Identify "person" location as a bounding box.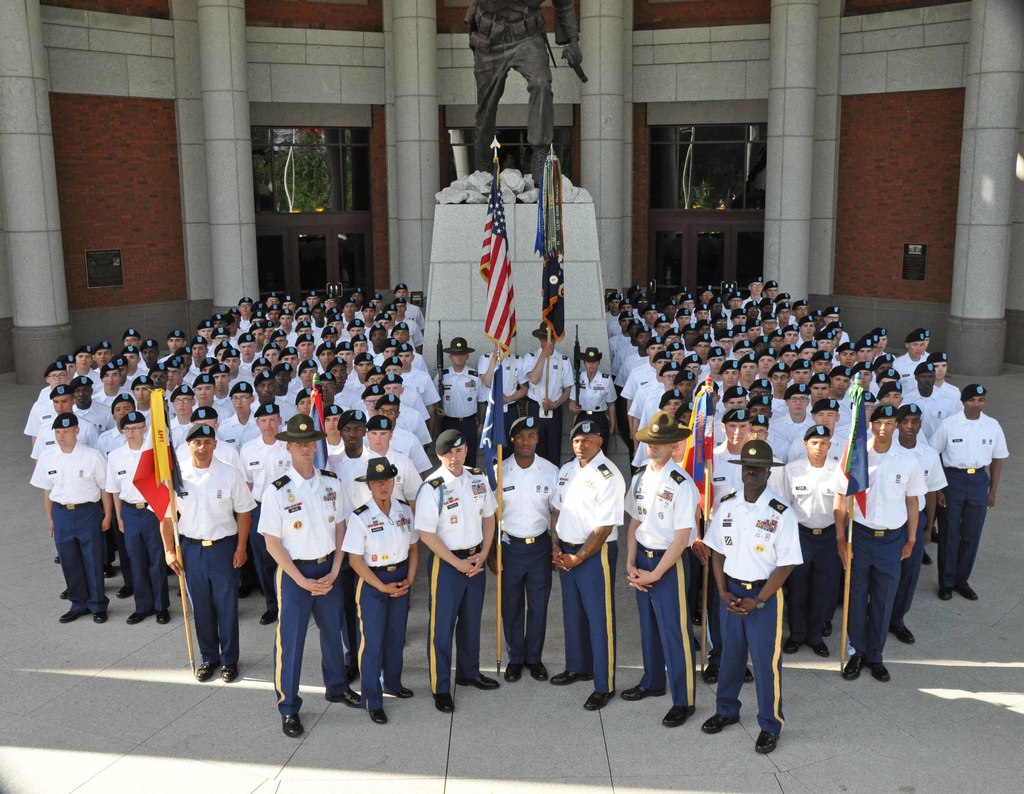
bbox(28, 391, 79, 563).
